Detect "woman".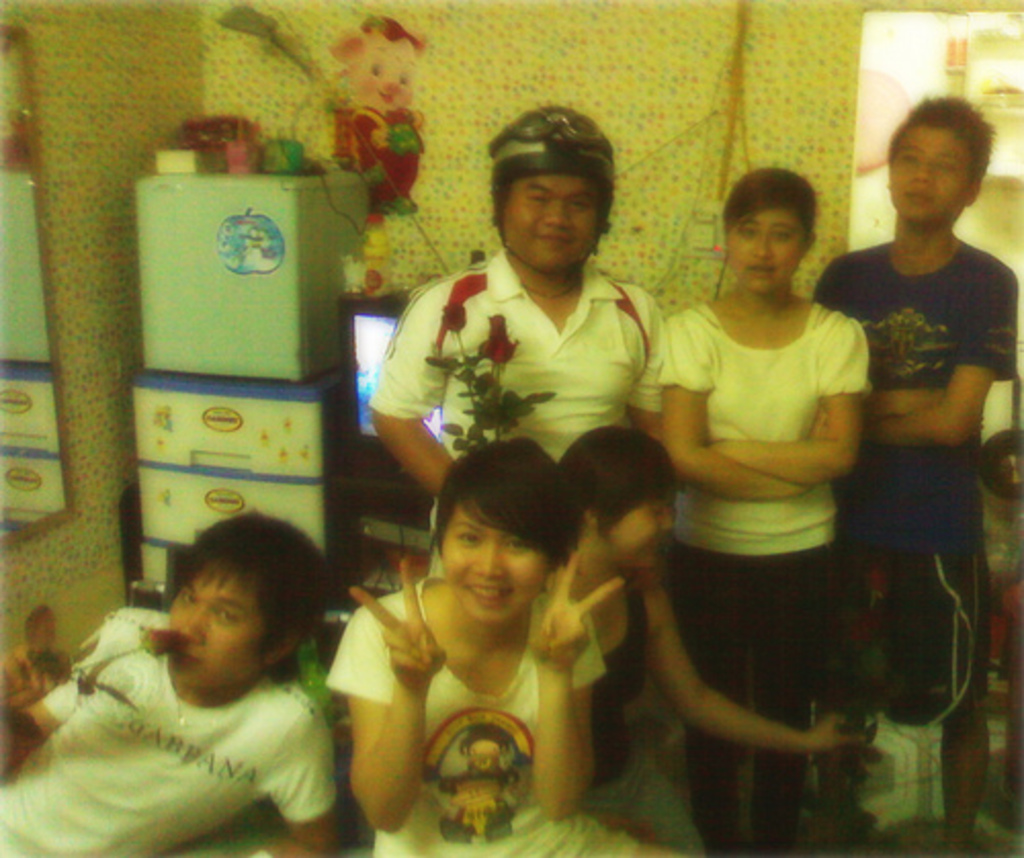
Detected at [543,436,866,856].
